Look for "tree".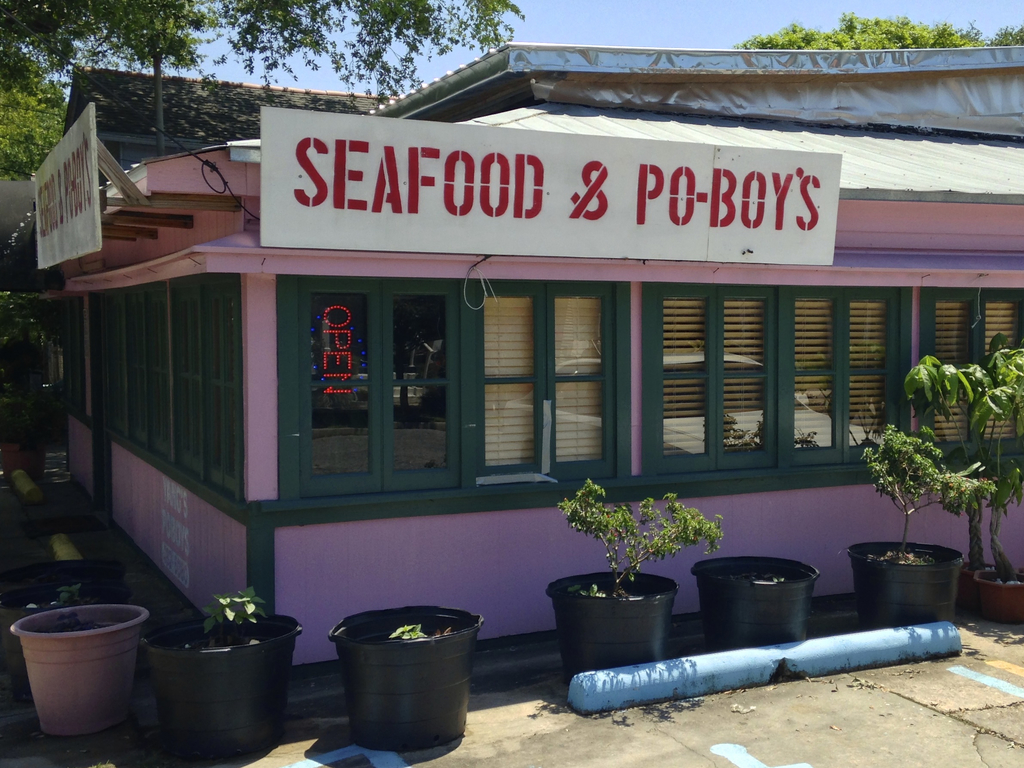
Found: bbox=(0, 0, 527, 111).
